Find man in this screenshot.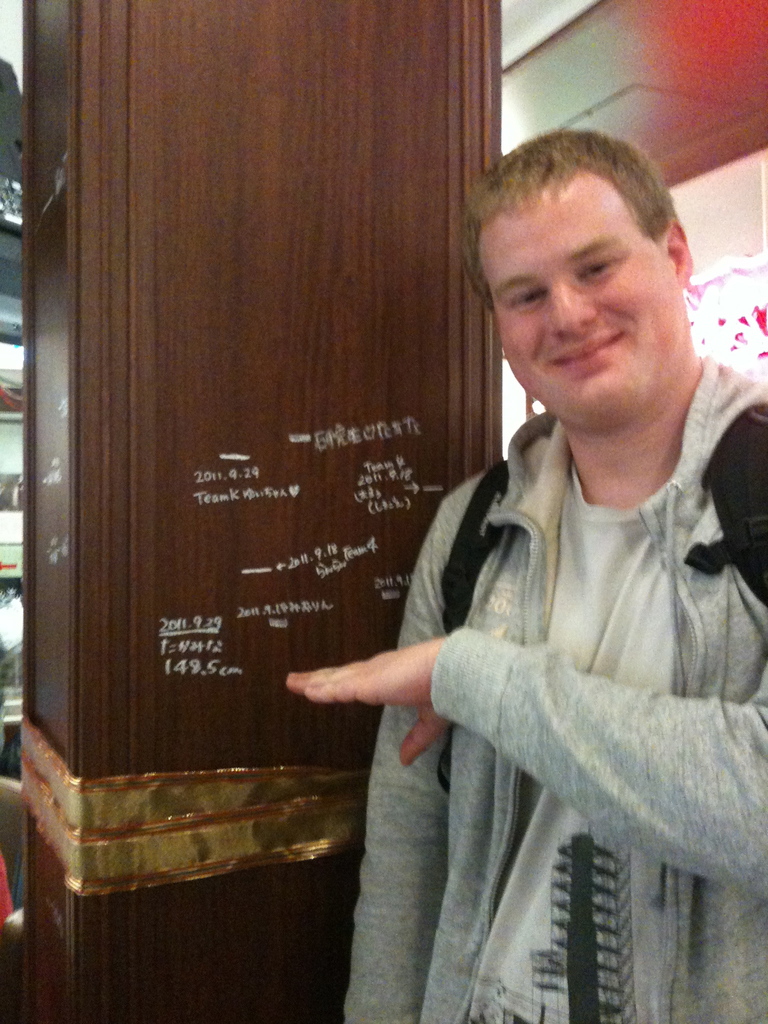
The bounding box for man is 300 147 747 975.
